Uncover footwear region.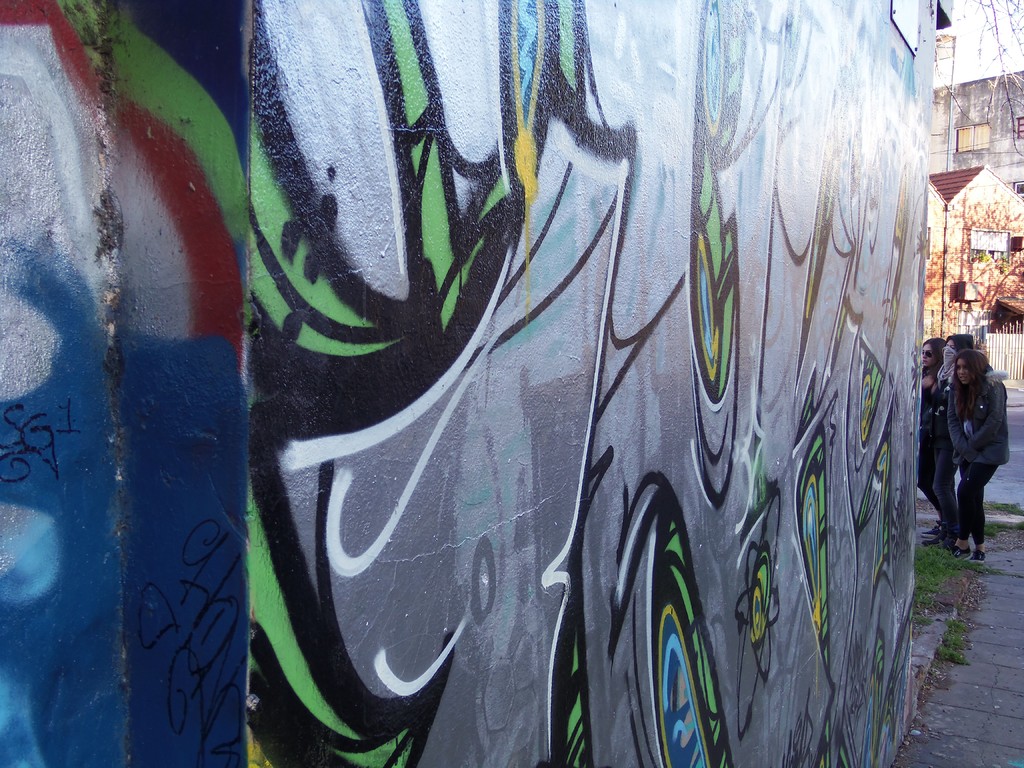
Uncovered: (x1=932, y1=542, x2=950, y2=550).
